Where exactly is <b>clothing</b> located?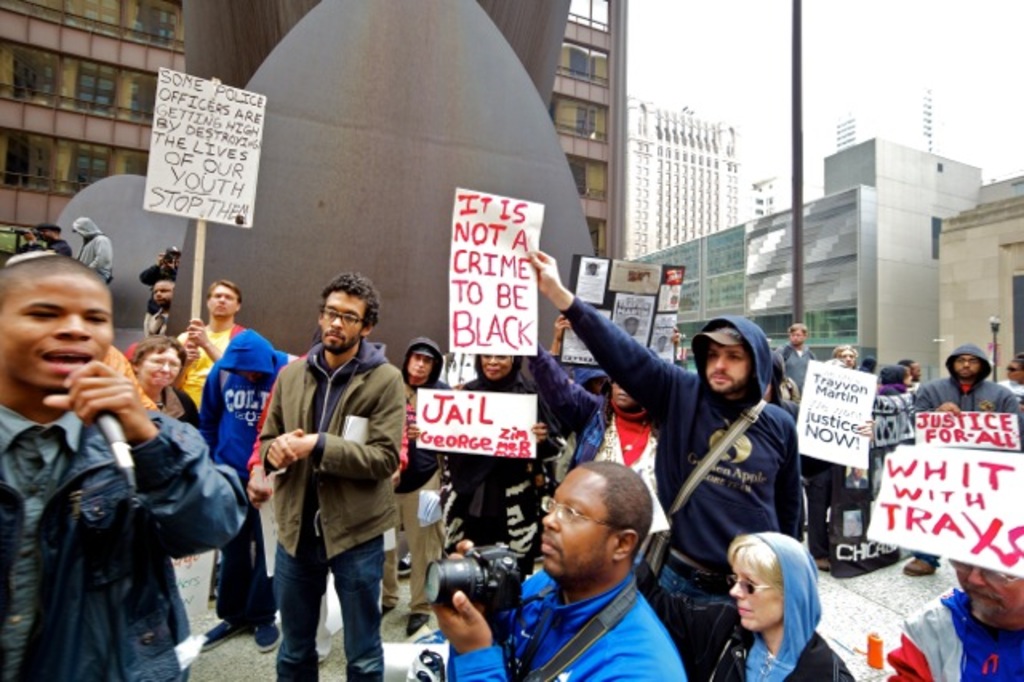
Its bounding box is [206,327,285,624].
